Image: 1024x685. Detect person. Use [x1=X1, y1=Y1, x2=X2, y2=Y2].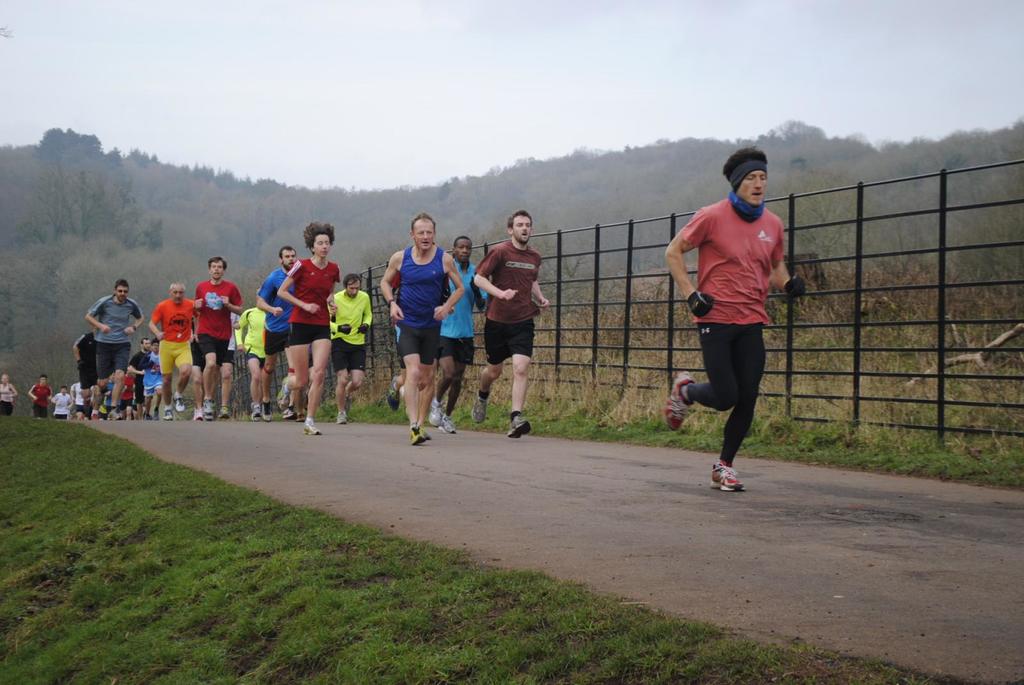
[x1=666, y1=146, x2=808, y2=494].
